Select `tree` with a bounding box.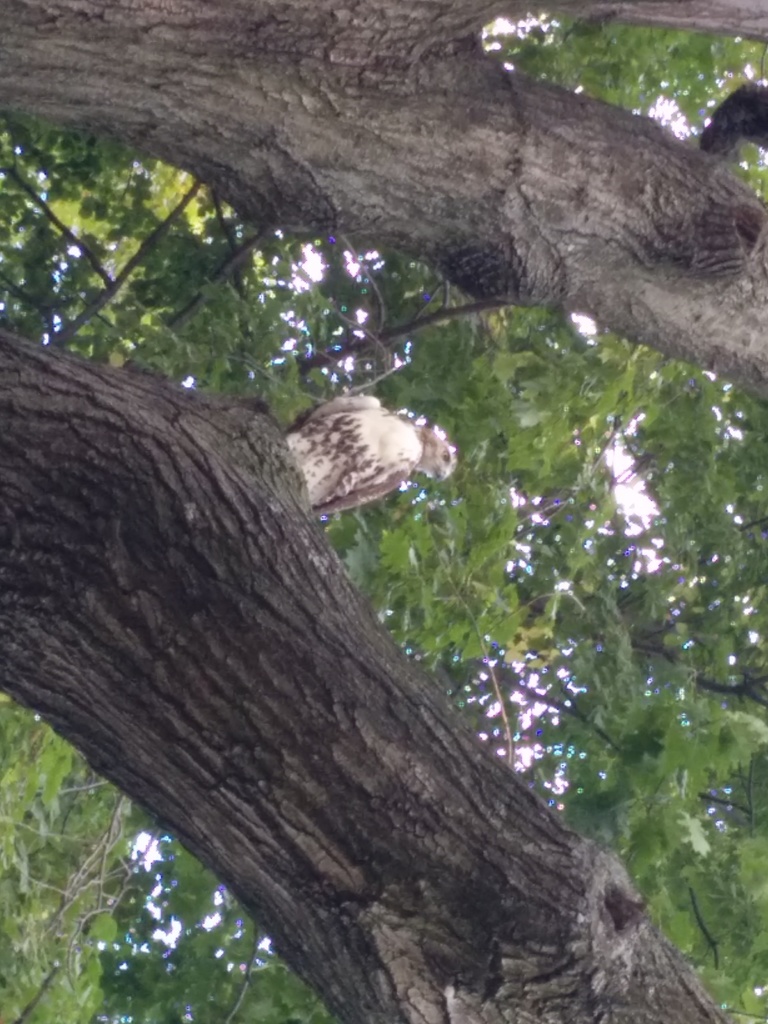
(13,60,756,970).
